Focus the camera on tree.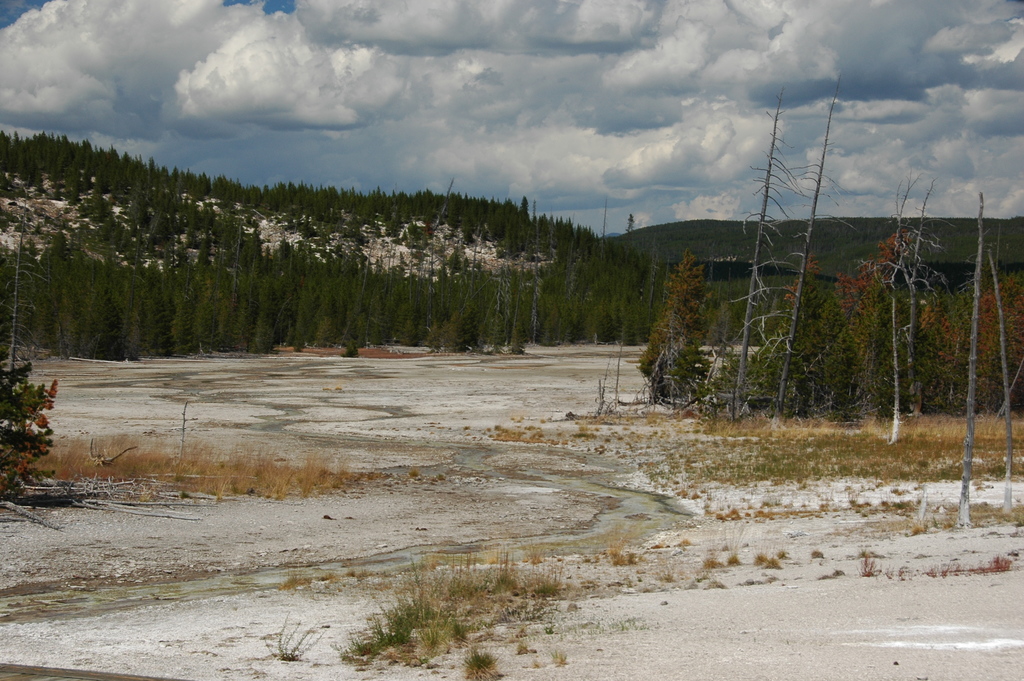
Focus region: x1=722 y1=101 x2=781 y2=401.
